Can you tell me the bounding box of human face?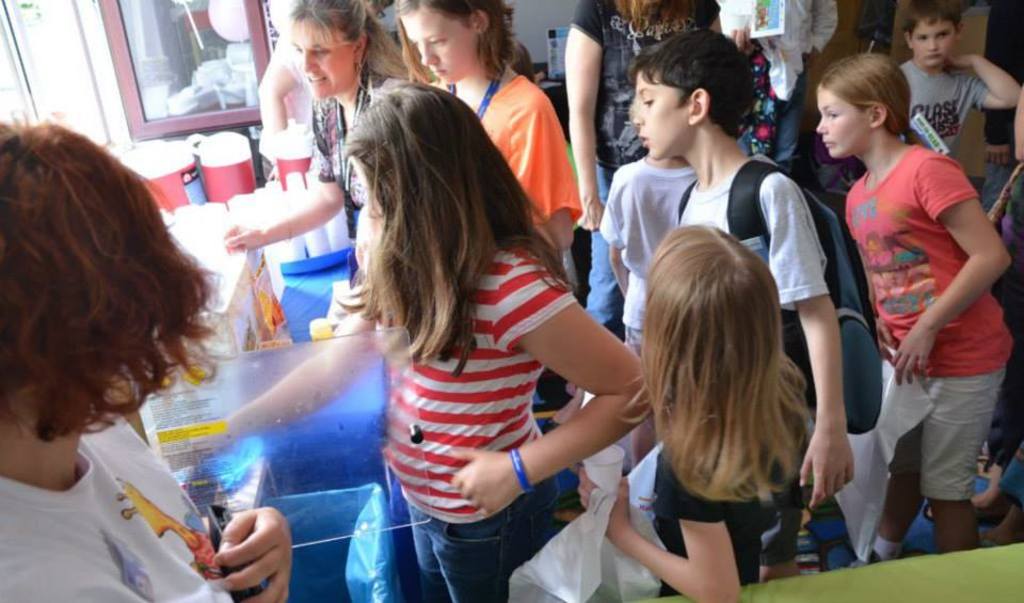
[633, 69, 673, 155].
